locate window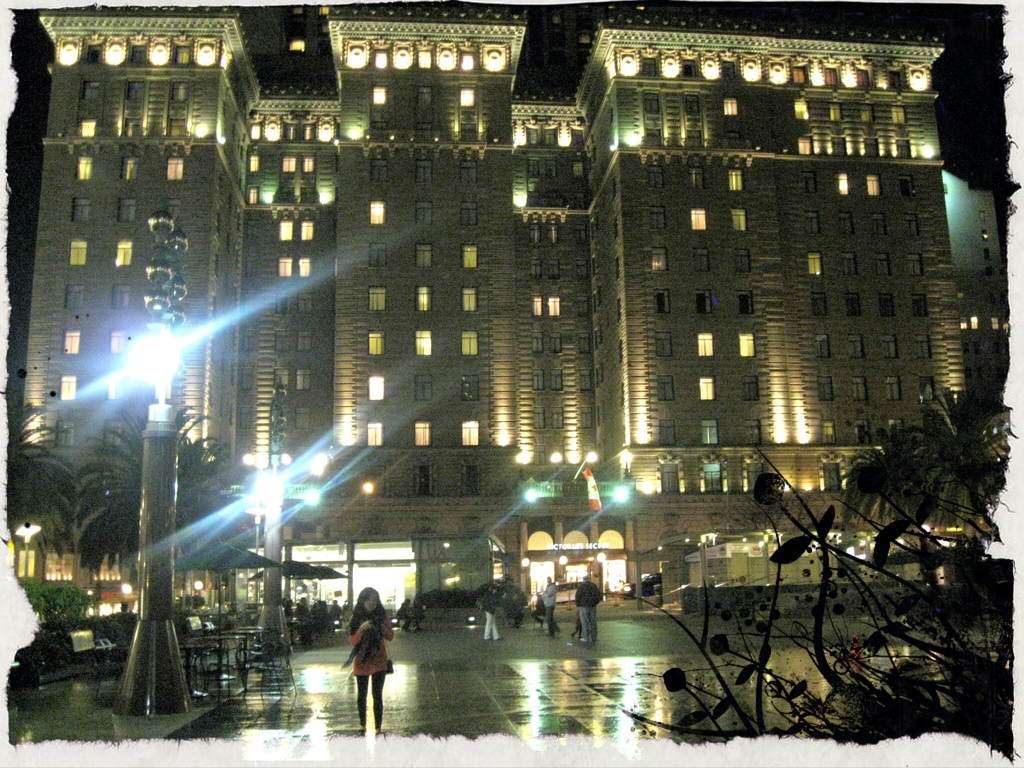
(732,209,749,227)
